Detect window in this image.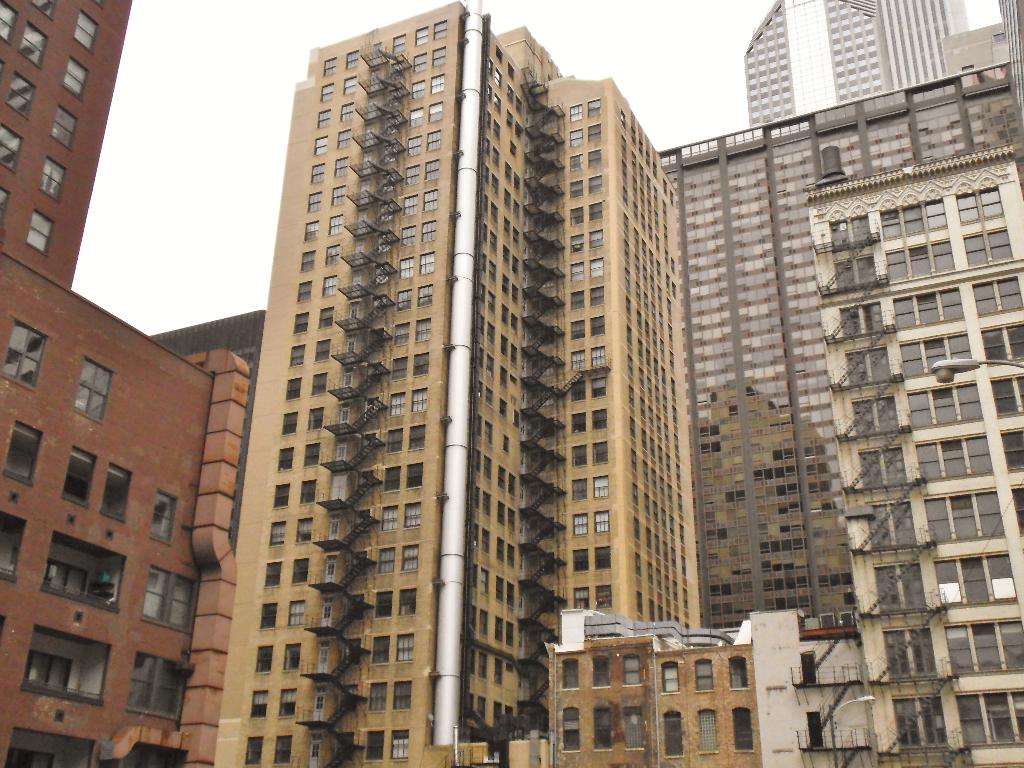
Detection: 594, 707, 618, 755.
